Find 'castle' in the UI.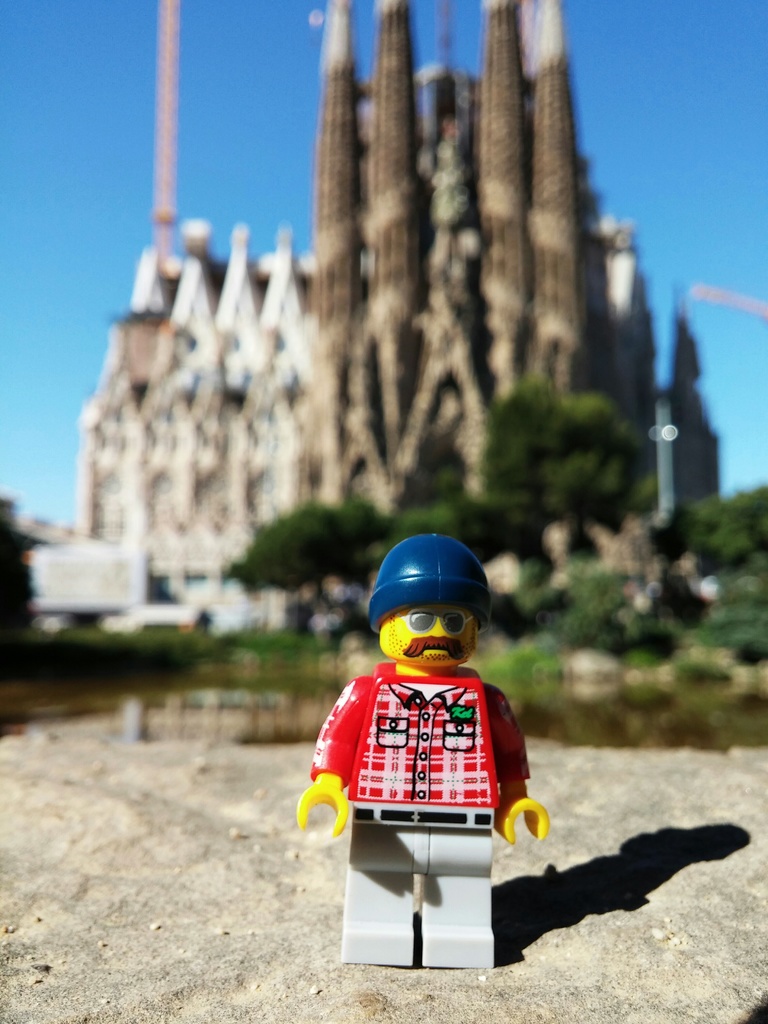
UI element at (left=77, top=0, right=720, bottom=577).
